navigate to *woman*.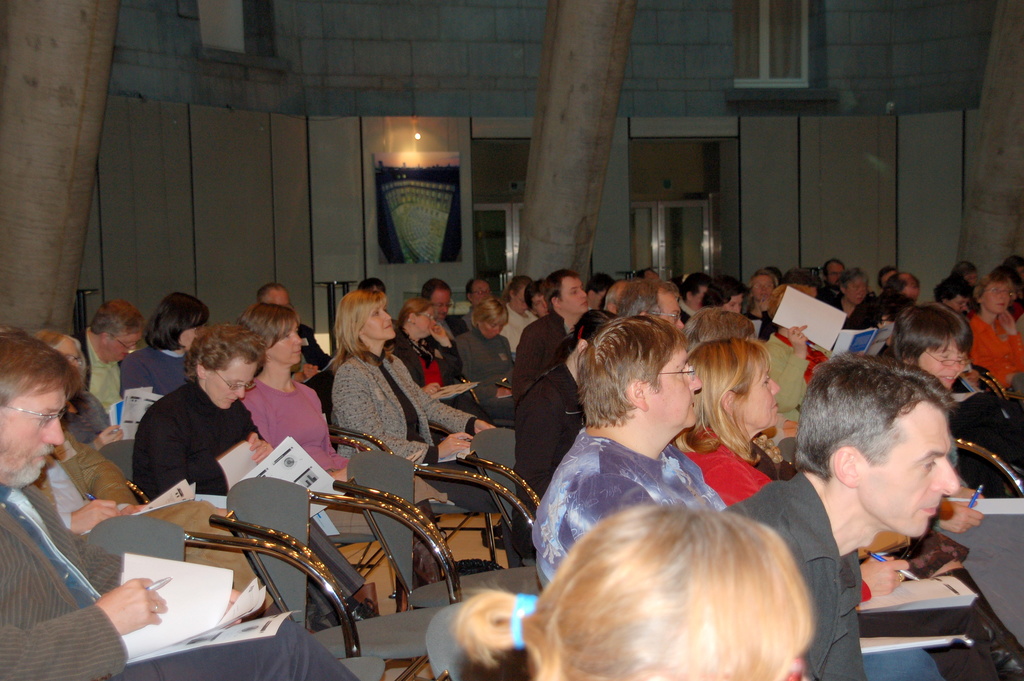
Navigation target: 314:283:515:557.
